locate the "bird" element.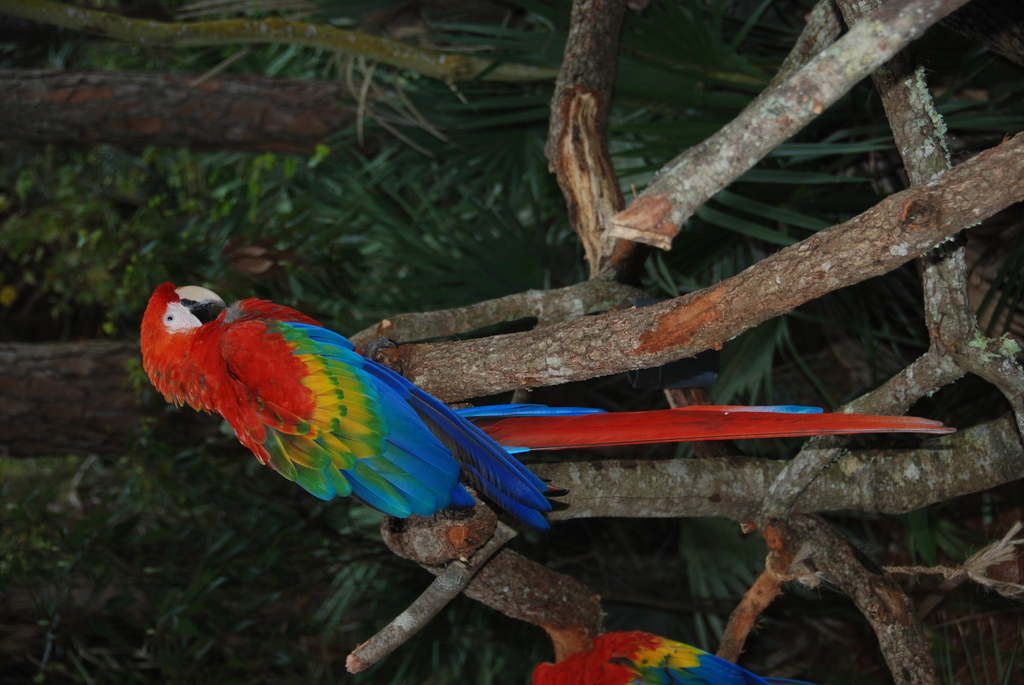
Element bbox: box=[531, 627, 813, 684].
